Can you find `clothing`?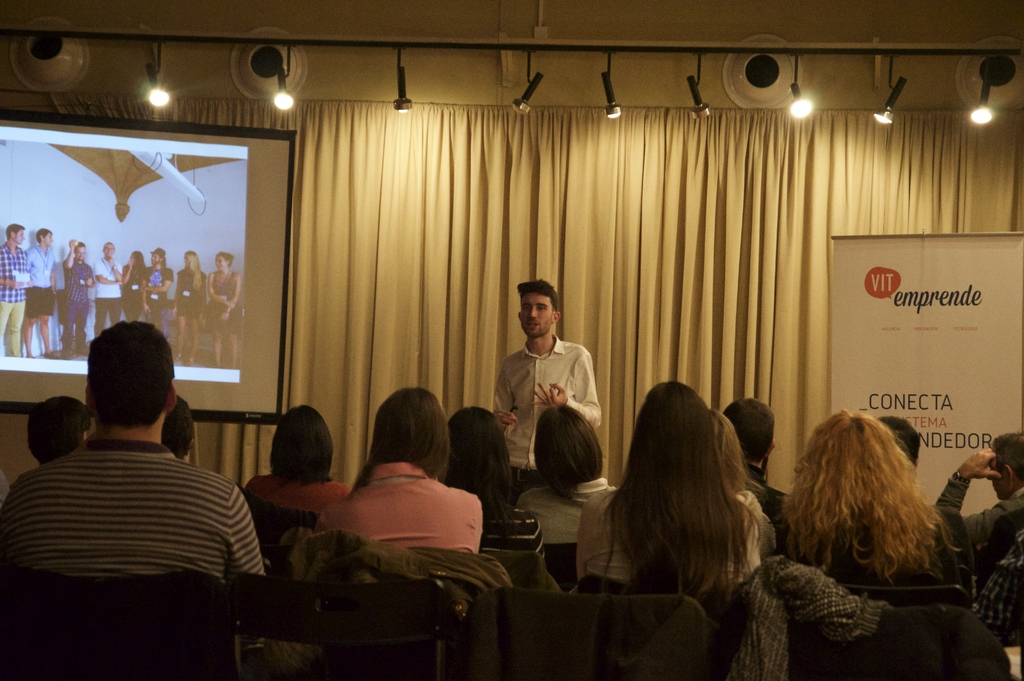
Yes, bounding box: [63, 257, 90, 356].
